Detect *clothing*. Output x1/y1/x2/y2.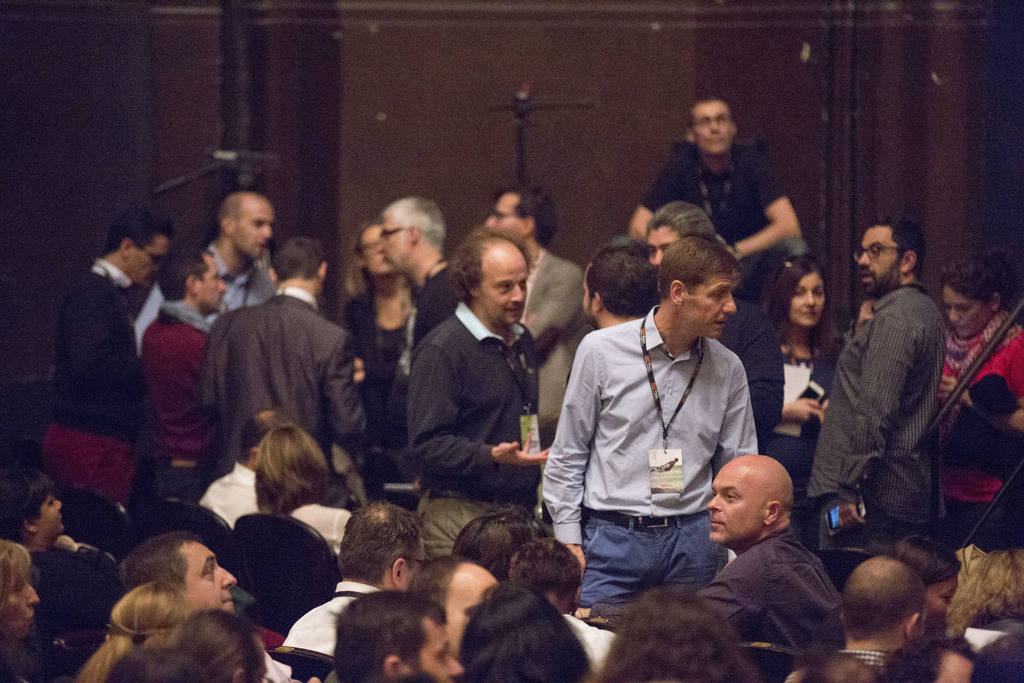
413/267/472/340.
